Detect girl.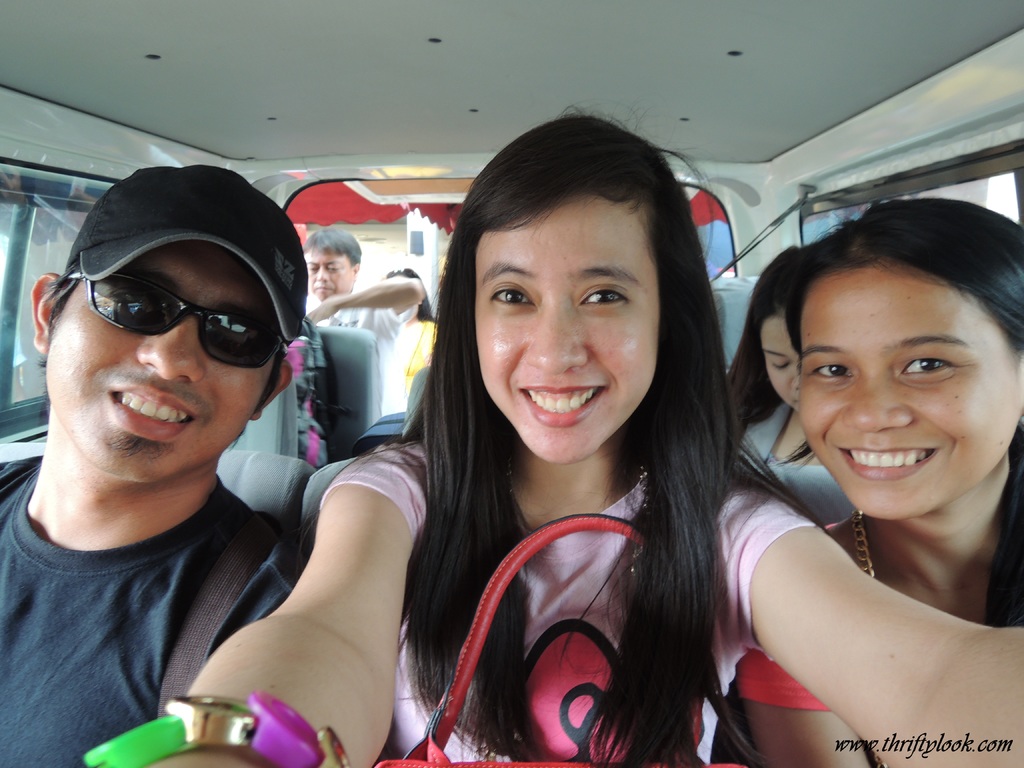
Detected at bbox=[728, 244, 854, 524].
